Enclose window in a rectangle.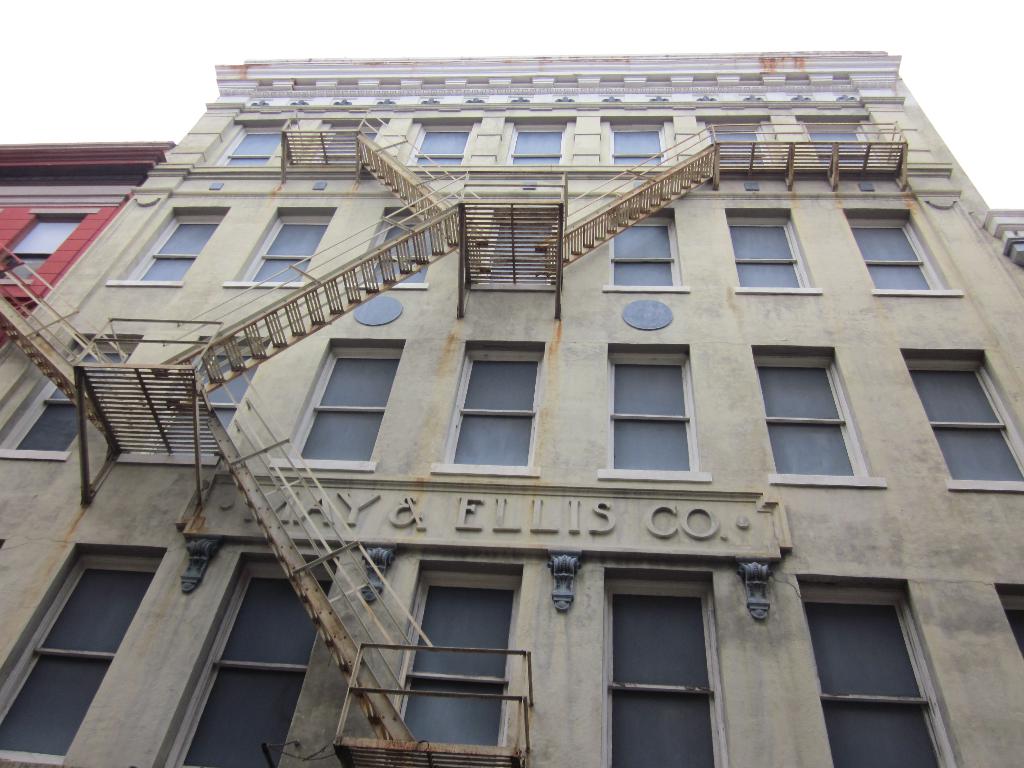
Rect(899, 346, 1023, 497).
